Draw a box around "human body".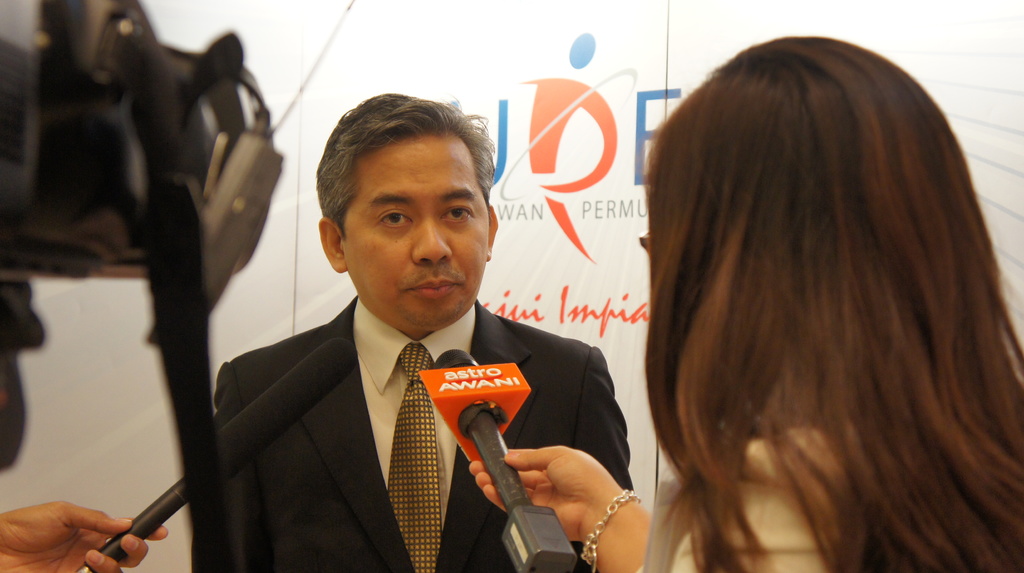
<bbox>616, 54, 1023, 572</bbox>.
